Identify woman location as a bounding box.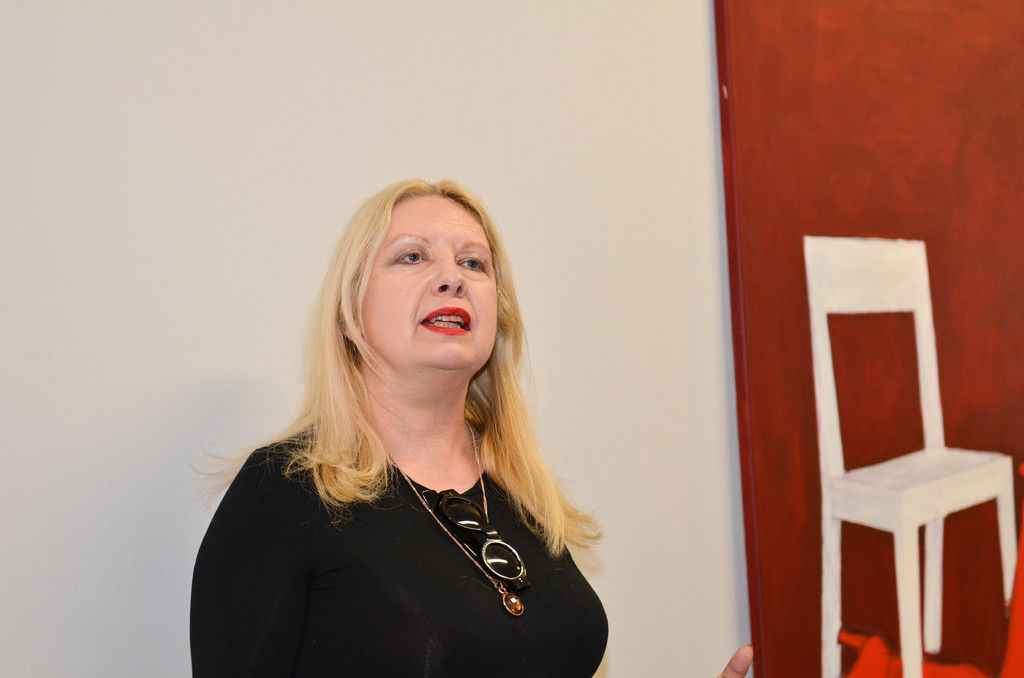
BBox(184, 179, 627, 677).
